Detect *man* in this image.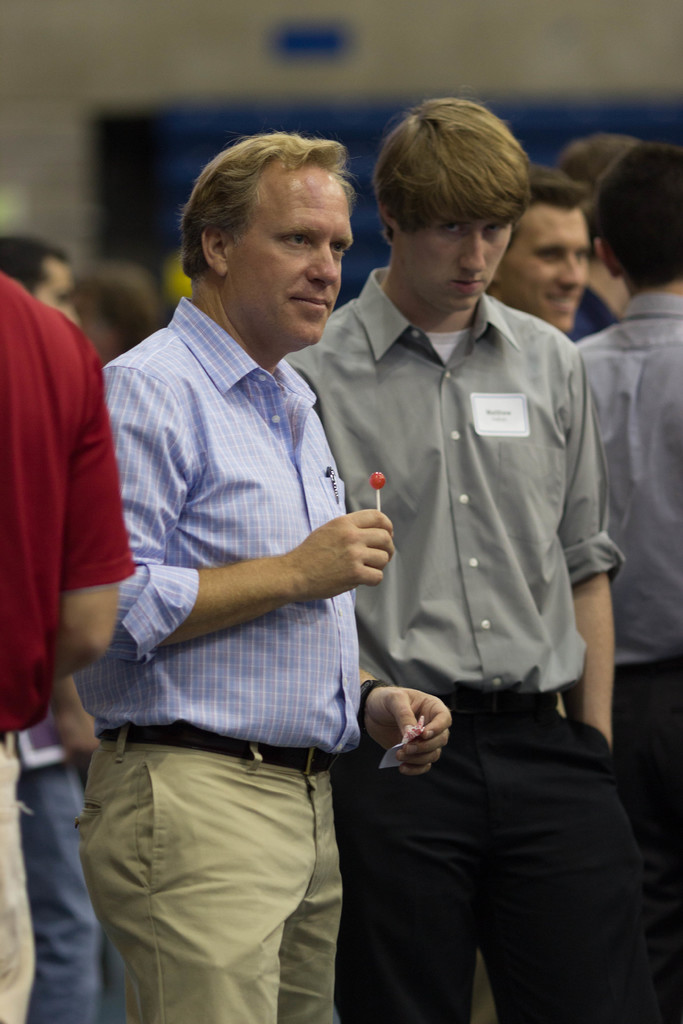
Detection: locate(268, 95, 673, 1023).
